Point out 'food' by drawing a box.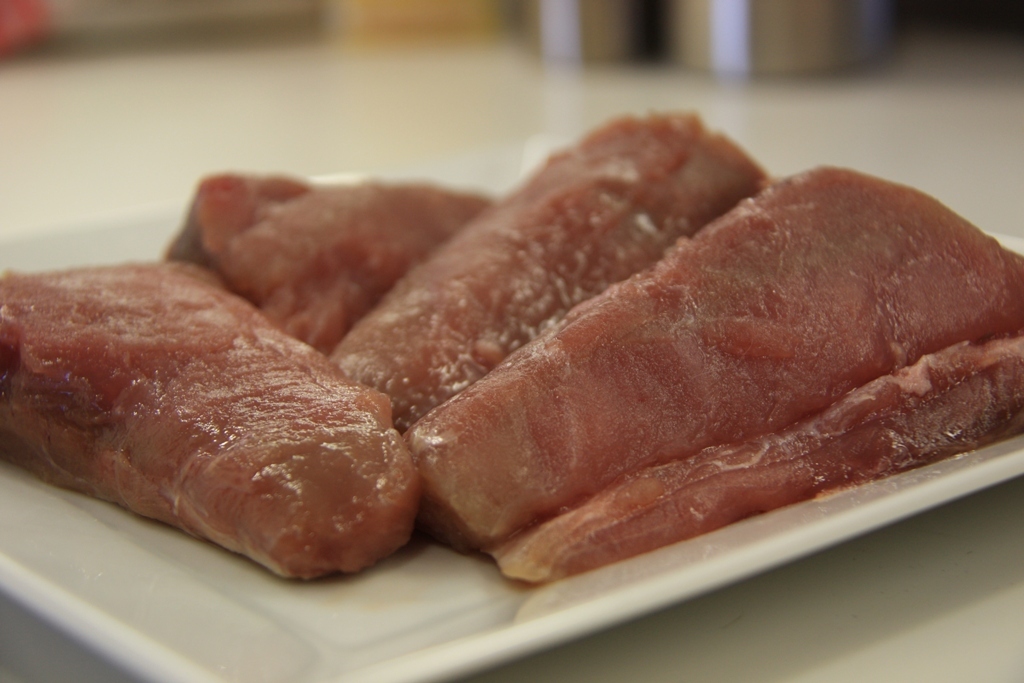
(x1=400, y1=160, x2=1023, y2=555).
